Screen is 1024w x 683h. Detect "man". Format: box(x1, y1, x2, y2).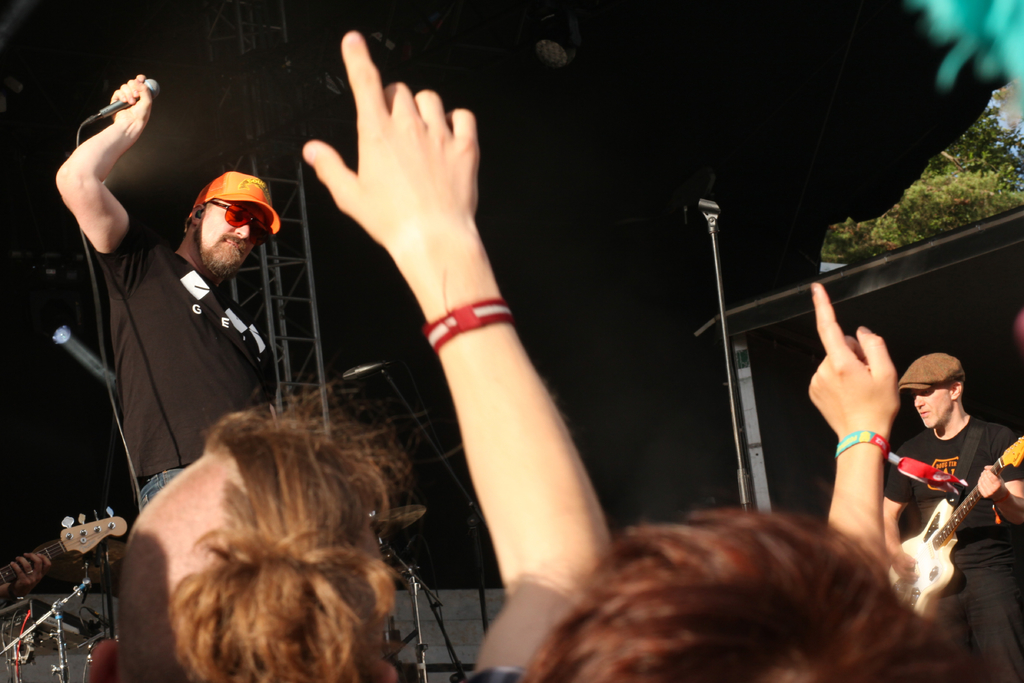
box(48, 72, 280, 507).
